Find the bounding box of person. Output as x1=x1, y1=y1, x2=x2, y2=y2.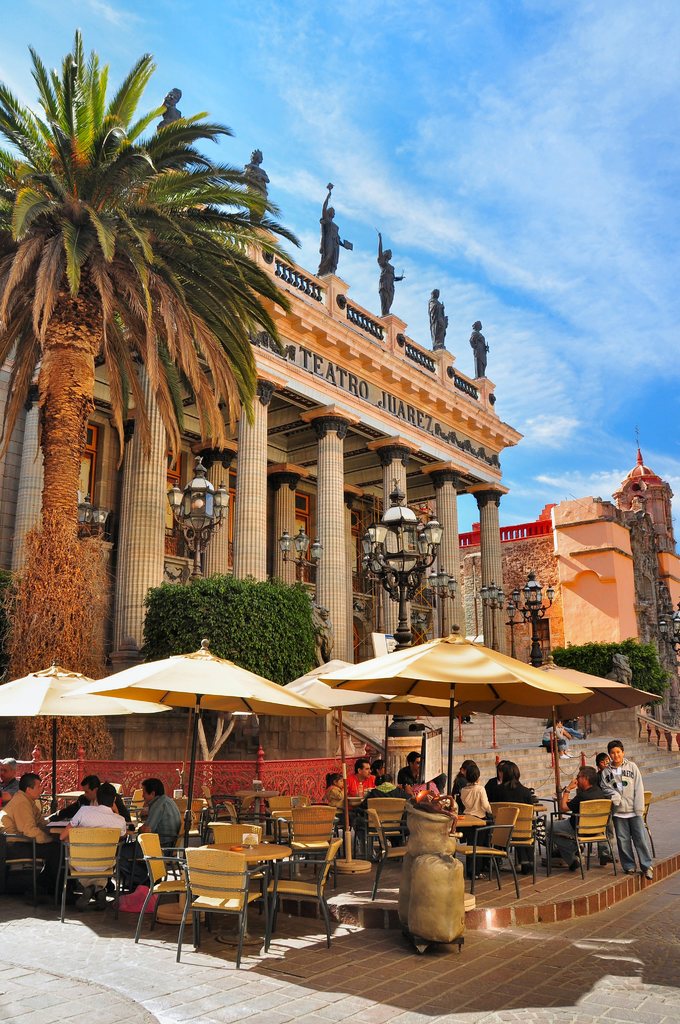
x1=458, y1=765, x2=490, y2=881.
